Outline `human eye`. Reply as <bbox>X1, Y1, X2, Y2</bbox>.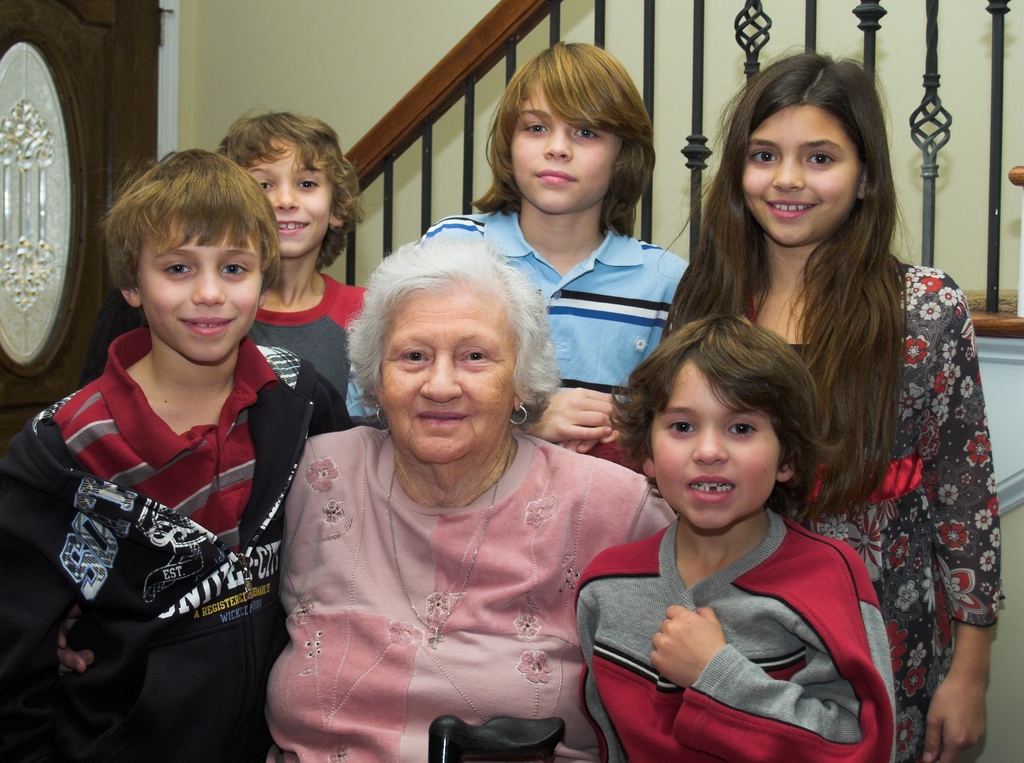
<bbox>523, 118, 550, 138</bbox>.
